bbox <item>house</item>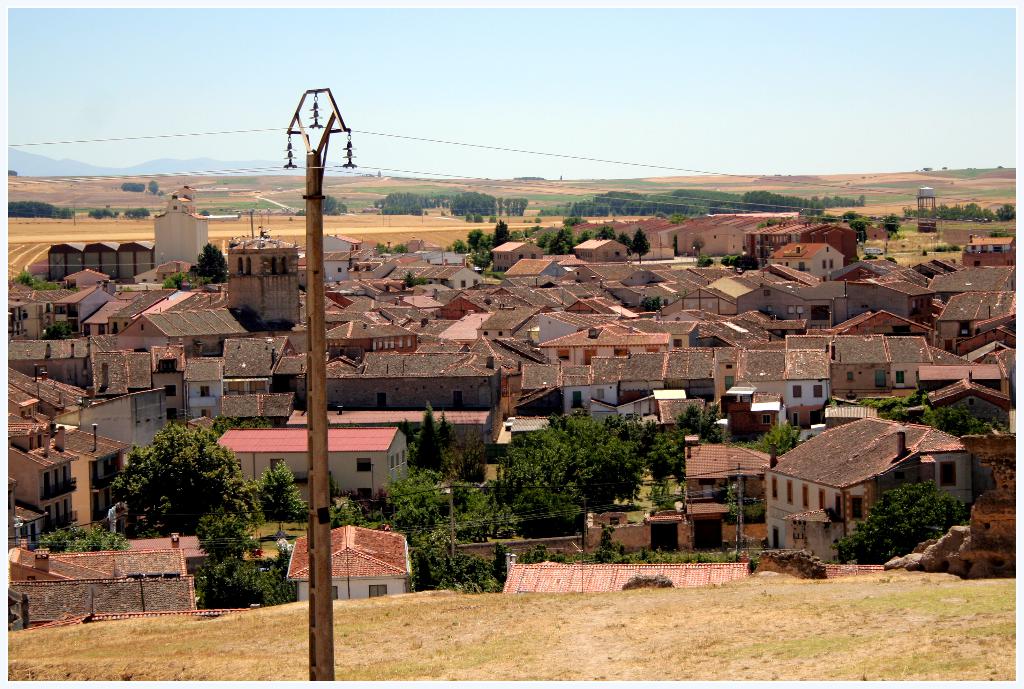
select_region(926, 373, 1013, 437)
